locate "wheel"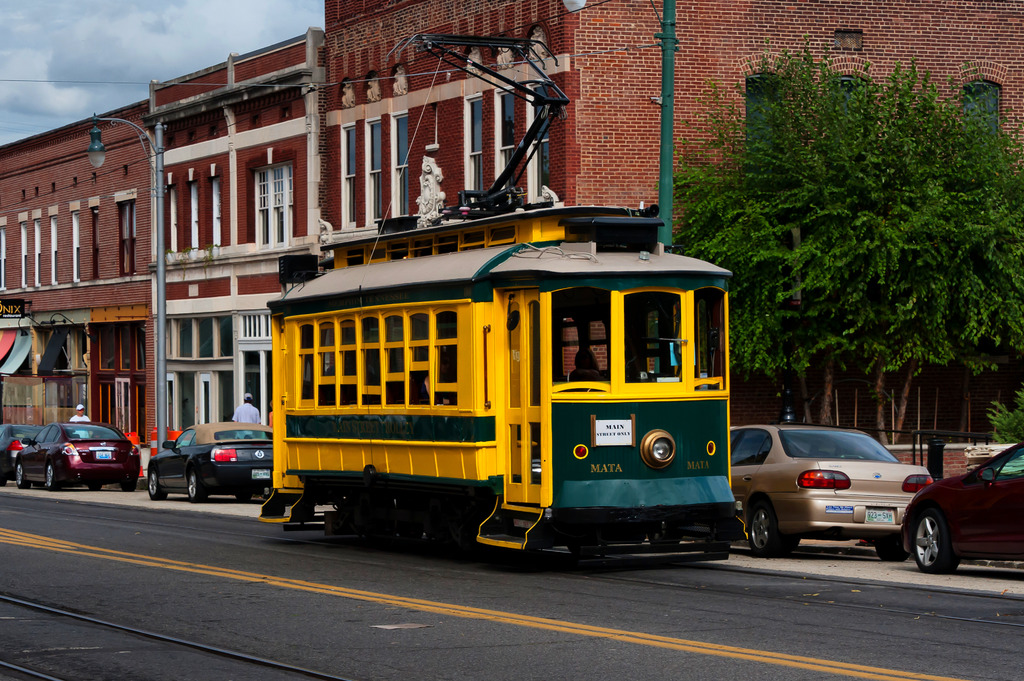
(x1=45, y1=465, x2=60, y2=491)
